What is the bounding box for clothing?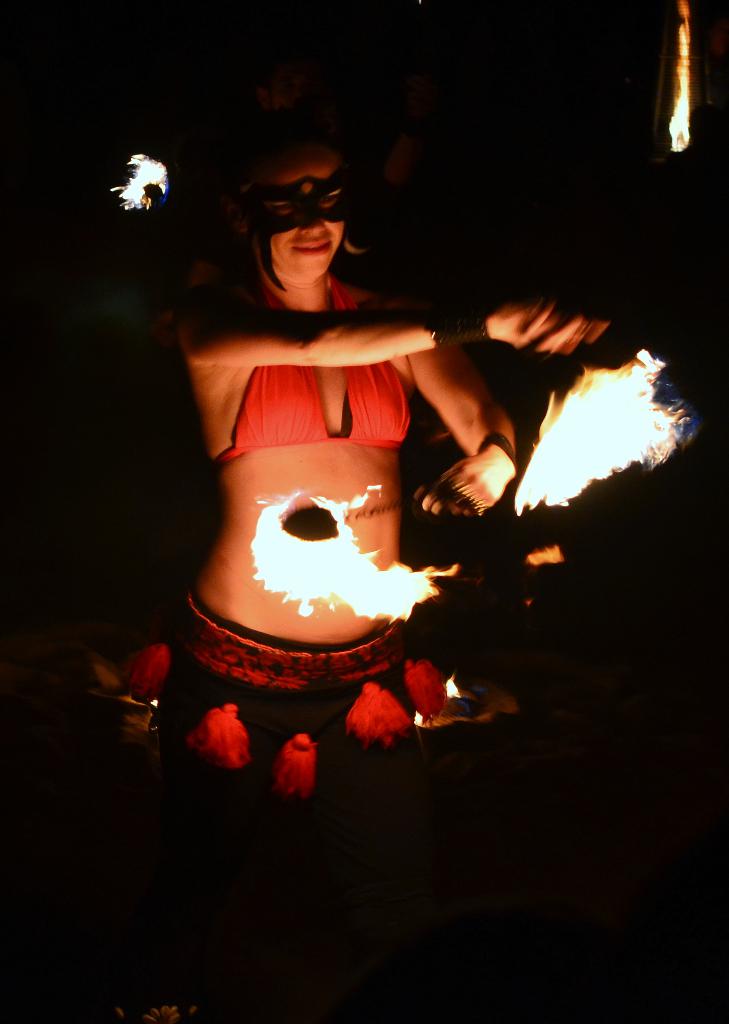
pyautogui.locateOnScreen(170, 600, 449, 799).
